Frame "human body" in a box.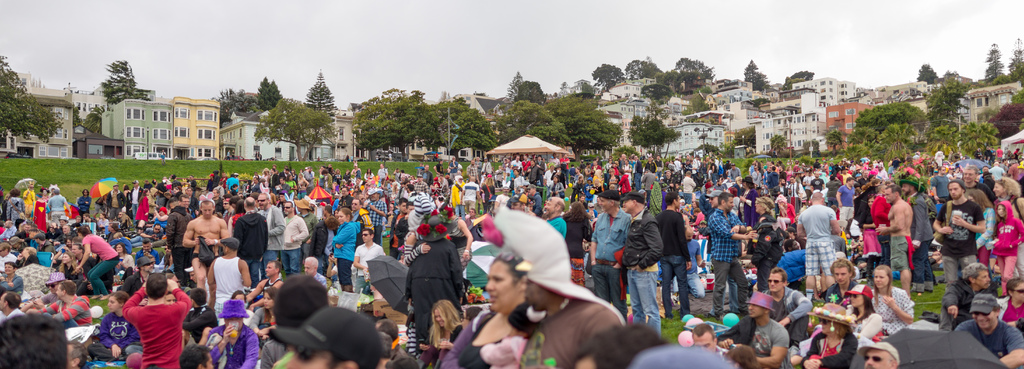
812, 159, 822, 173.
